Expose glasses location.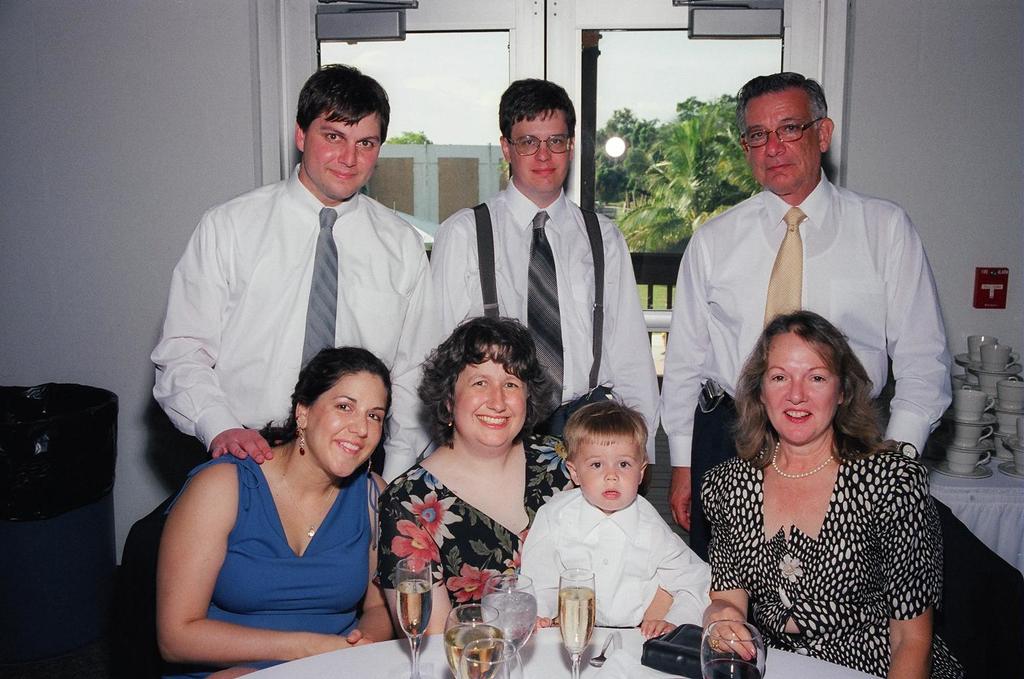
Exposed at 737 108 844 149.
